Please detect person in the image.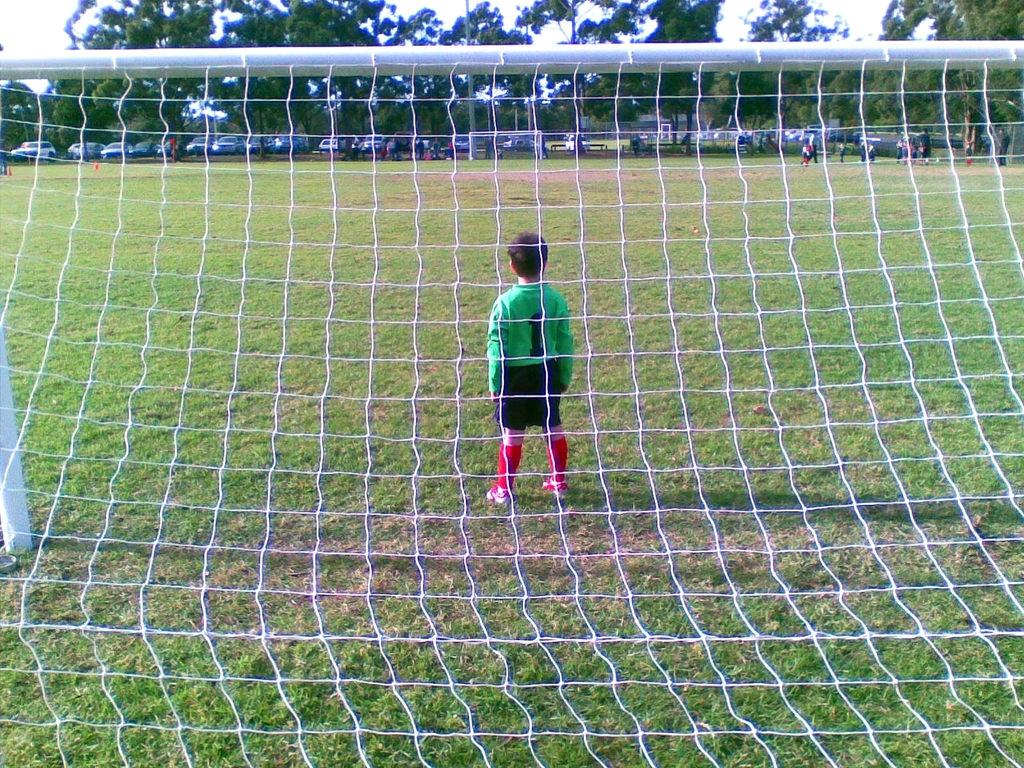
crop(893, 141, 906, 163).
